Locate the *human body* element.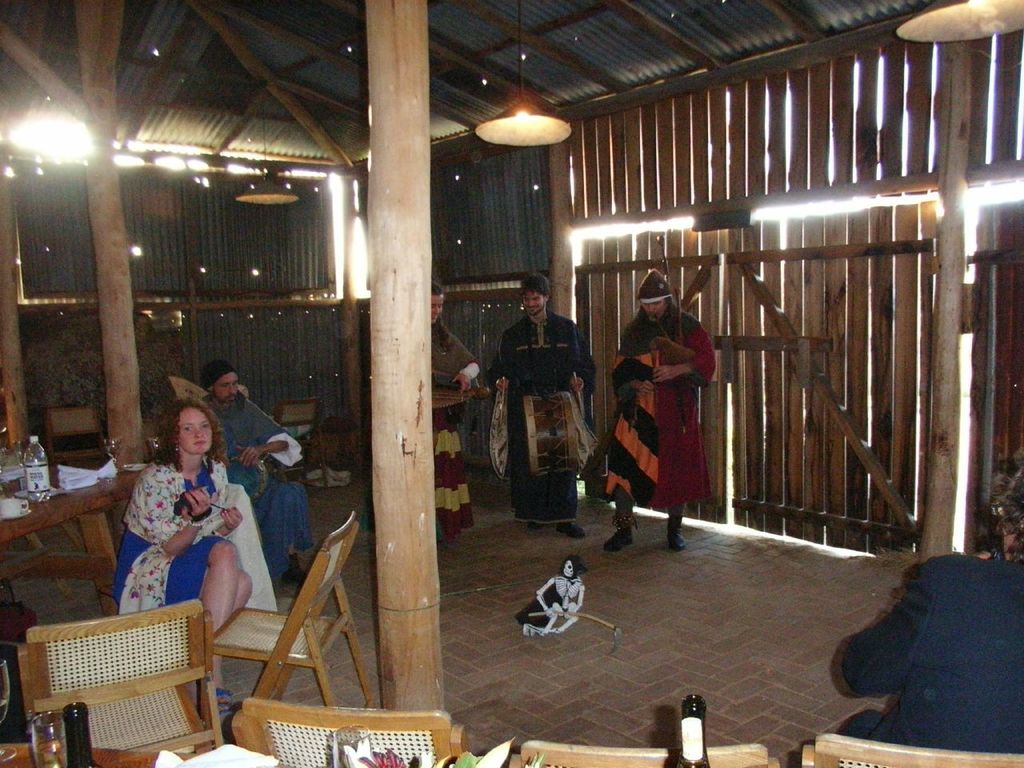
Element bbox: 520 550 590 638.
